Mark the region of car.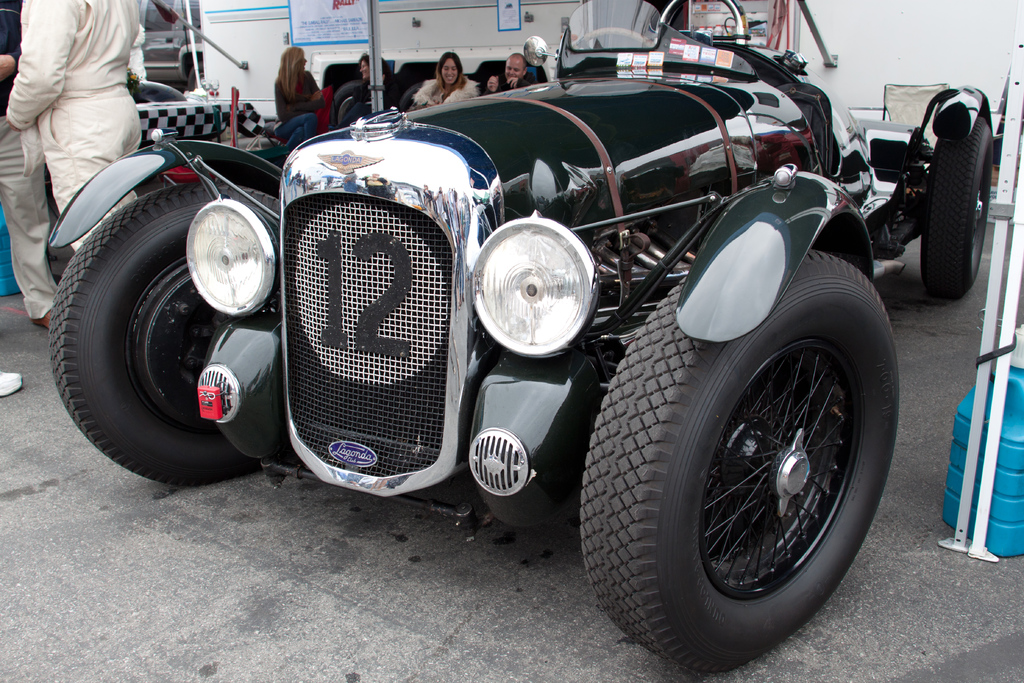
Region: Rect(140, 4, 205, 88).
